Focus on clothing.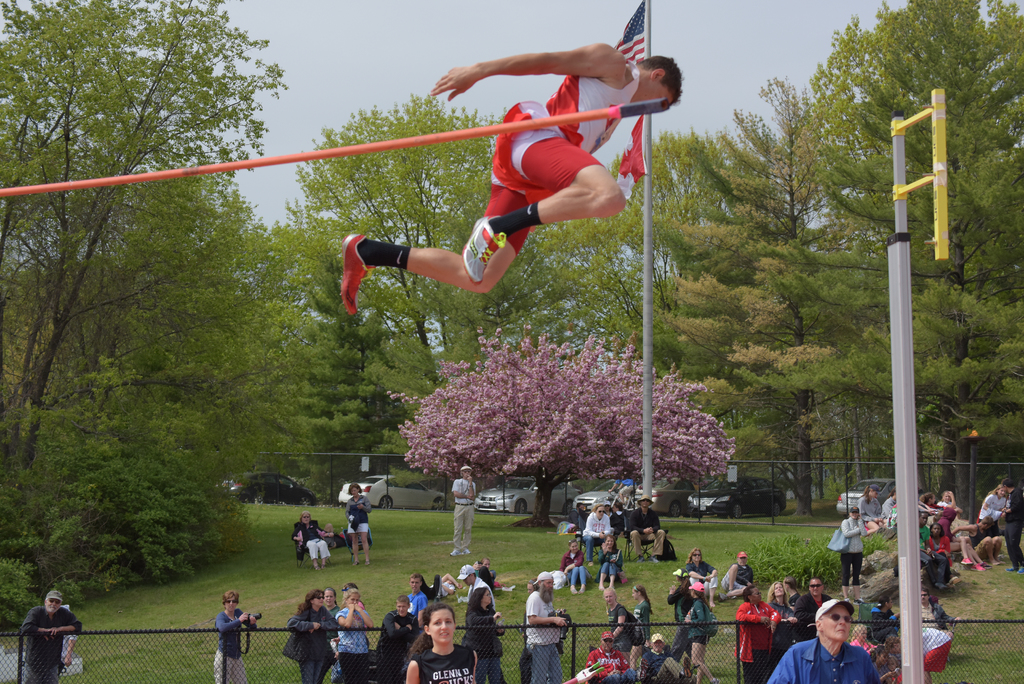
Focused at 291,523,326,560.
